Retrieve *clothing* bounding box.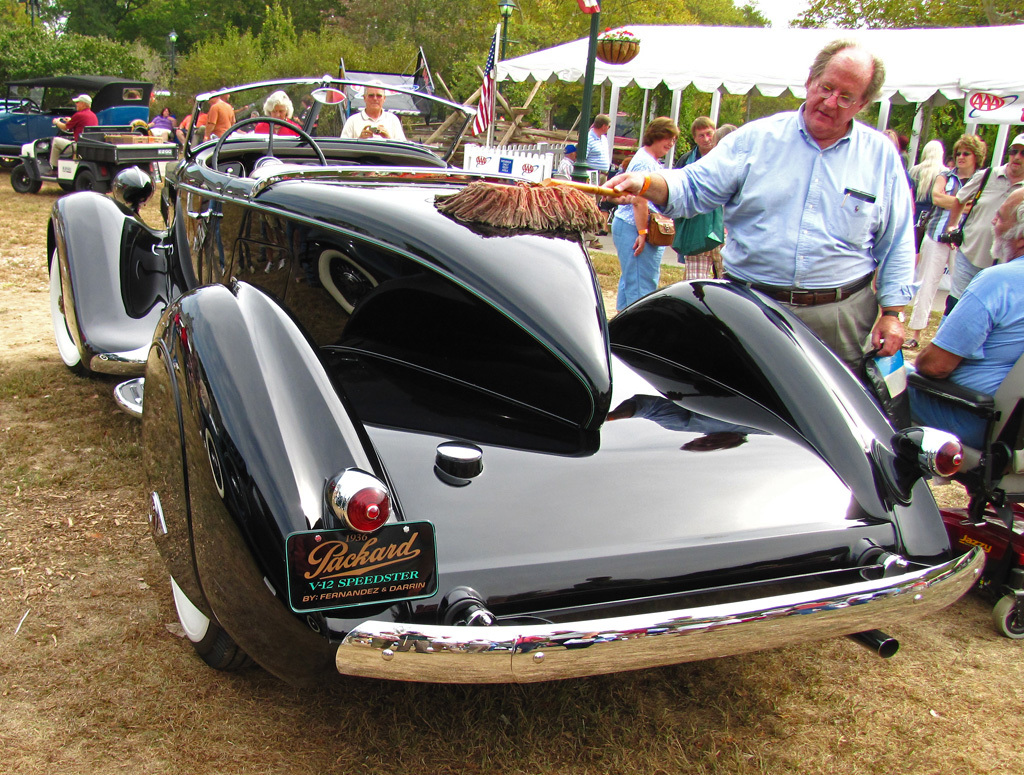
Bounding box: Rect(649, 102, 916, 376).
